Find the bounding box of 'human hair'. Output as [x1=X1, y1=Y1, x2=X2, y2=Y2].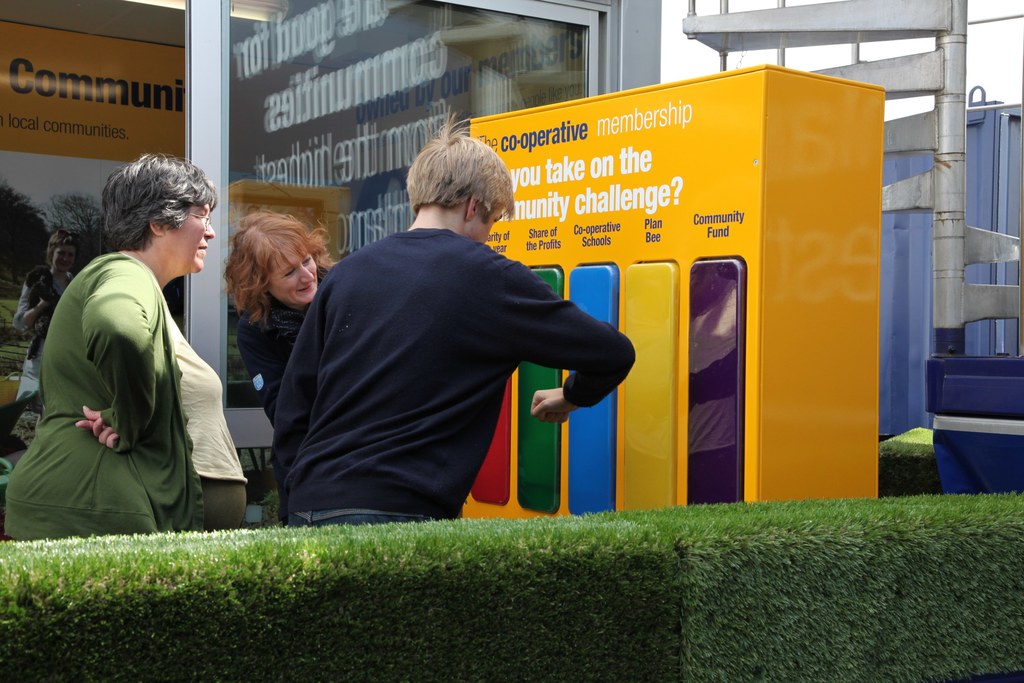
[x1=44, y1=230, x2=78, y2=260].
